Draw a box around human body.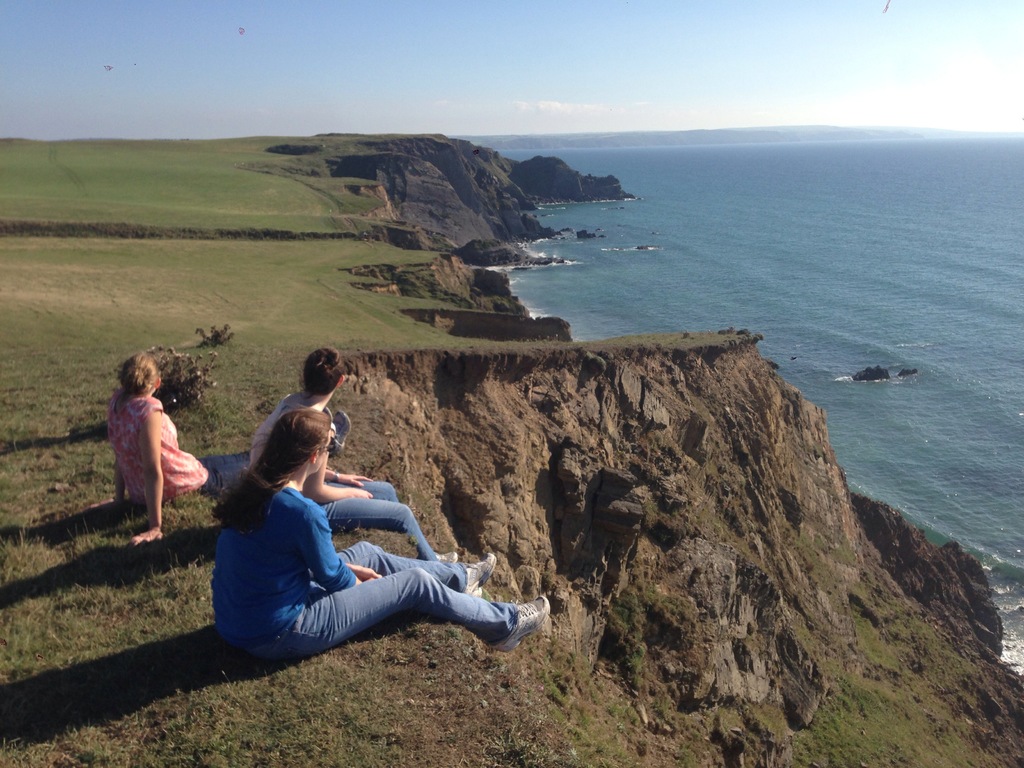
246/348/460/561.
